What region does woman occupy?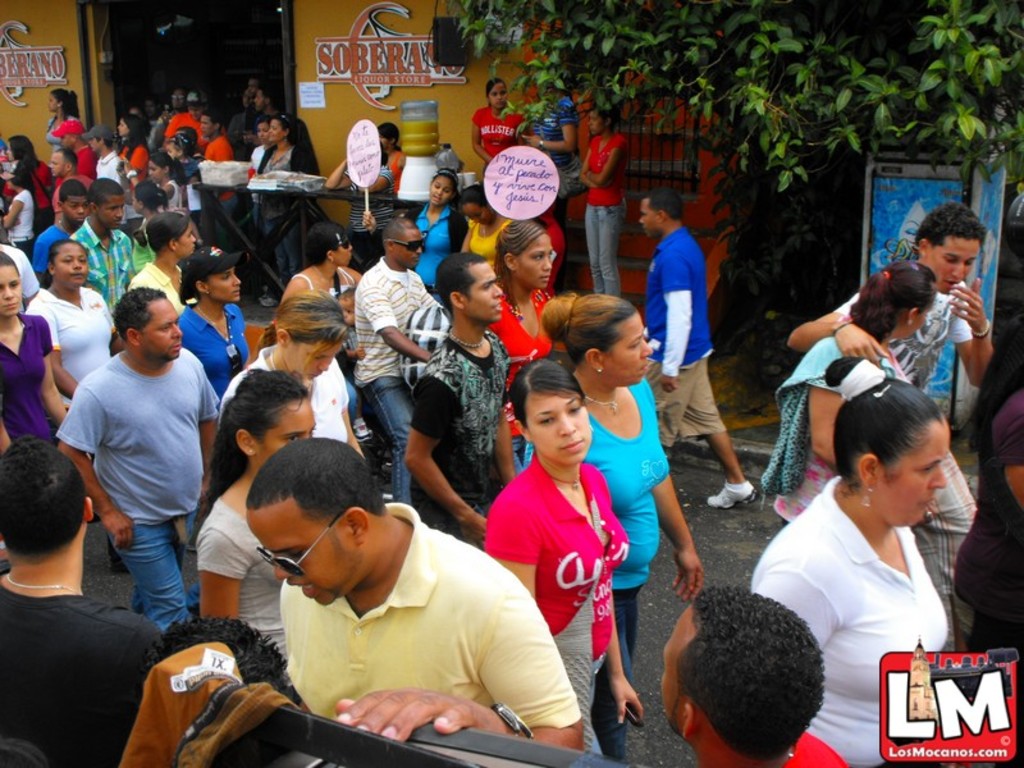
{"x1": 127, "y1": 178, "x2": 173, "y2": 269}.
